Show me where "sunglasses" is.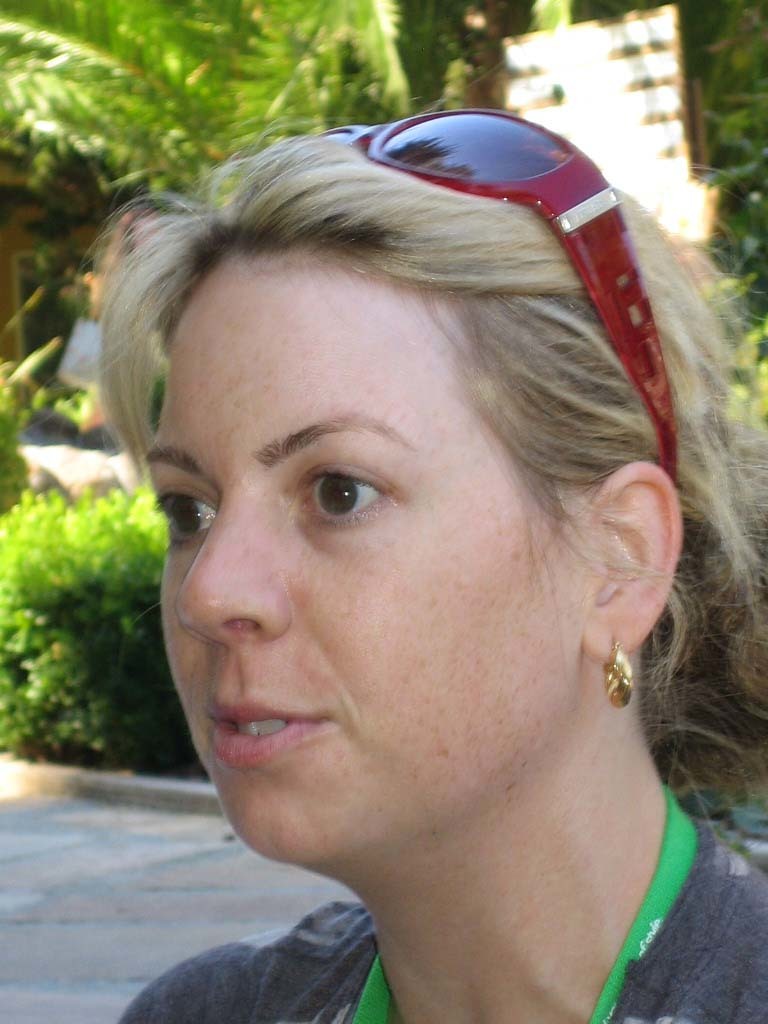
"sunglasses" is at 310/111/679/481.
